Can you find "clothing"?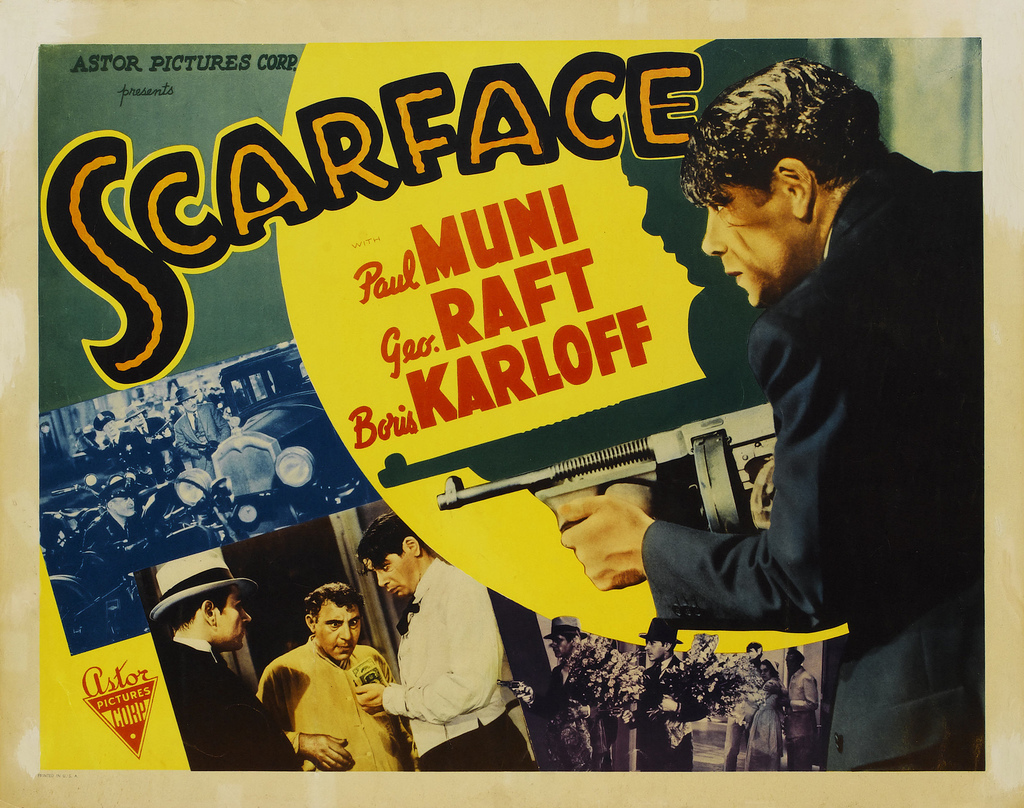
Yes, bounding box: Rect(742, 676, 780, 772).
